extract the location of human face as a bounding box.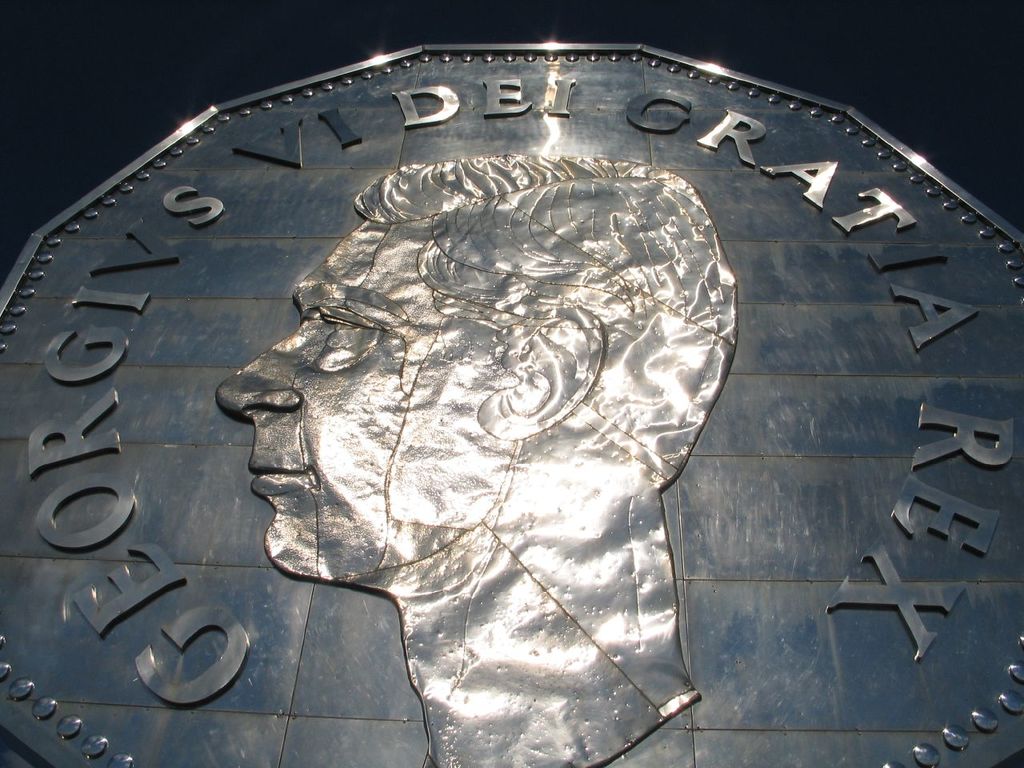
rect(215, 222, 479, 586).
